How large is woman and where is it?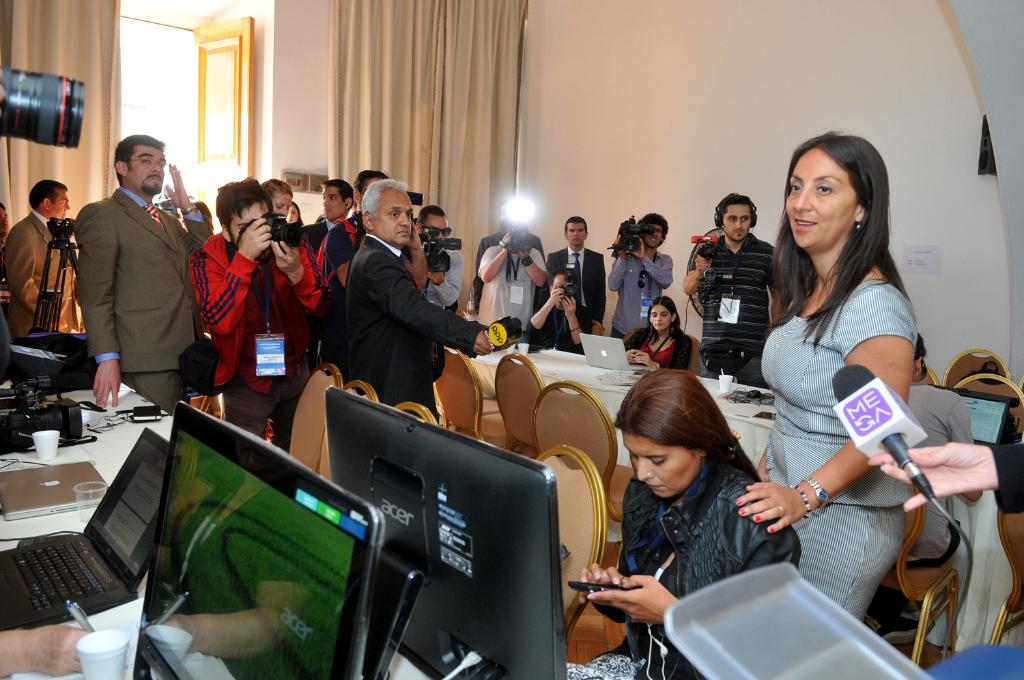
Bounding box: BBox(283, 203, 307, 230).
